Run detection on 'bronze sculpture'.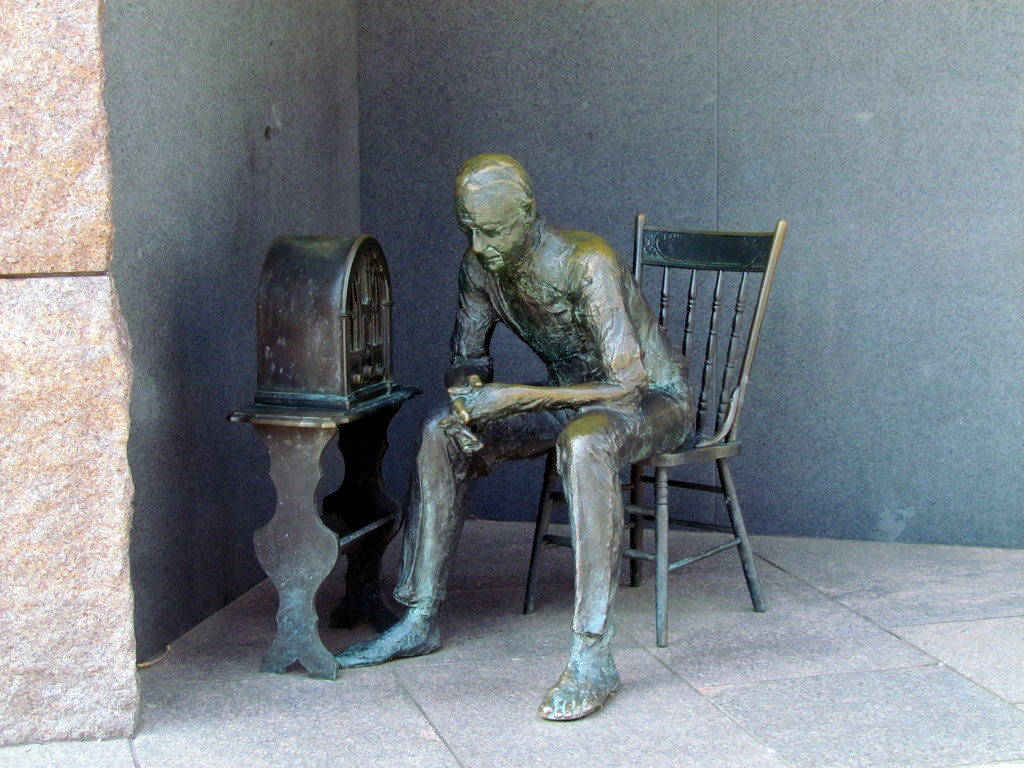
Result: x1=334, y1=150, x2=788, y2=718.
